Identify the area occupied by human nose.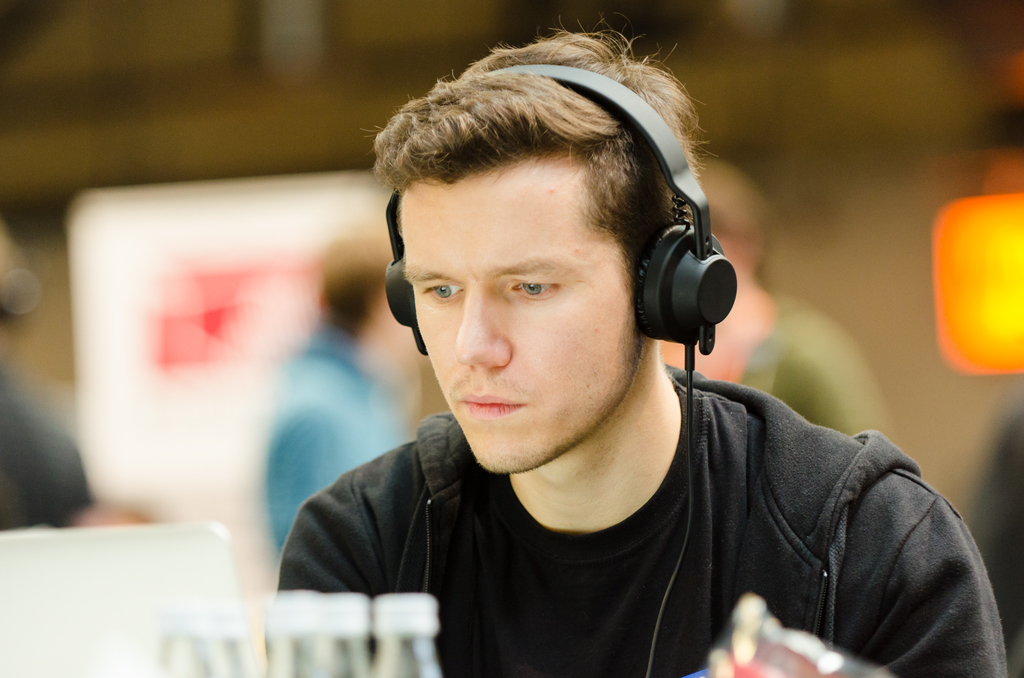
Area: bbox(452, 287, 511, 369).
